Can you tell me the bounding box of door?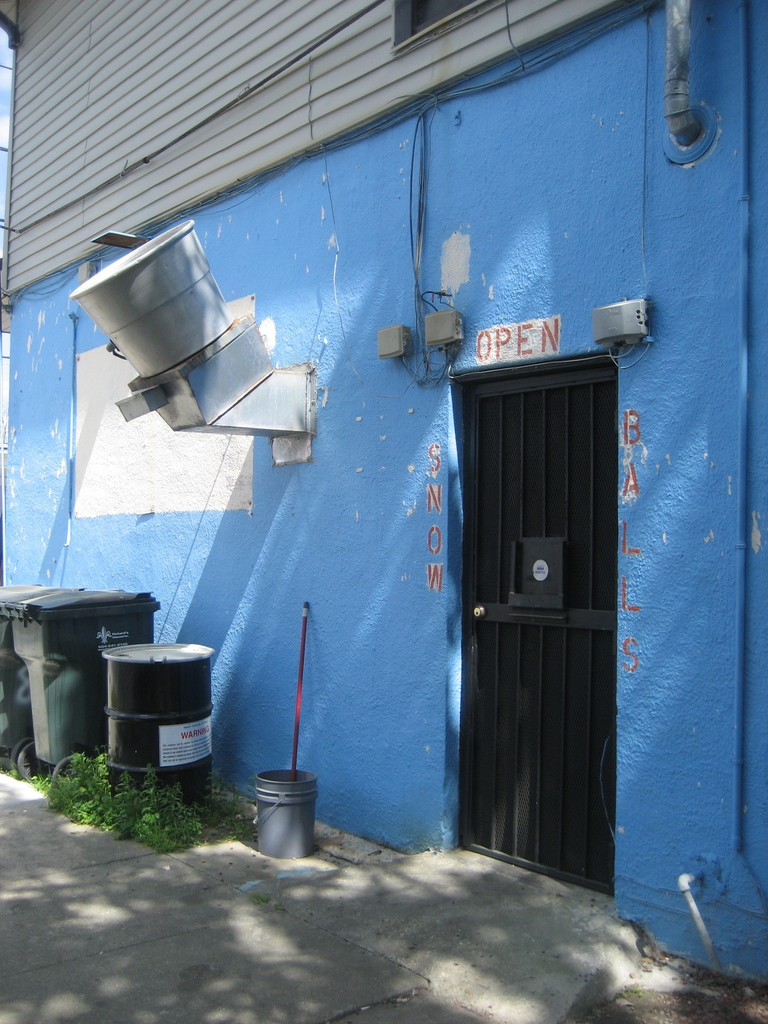
left=440, top=337, right=621, bottom=897.
